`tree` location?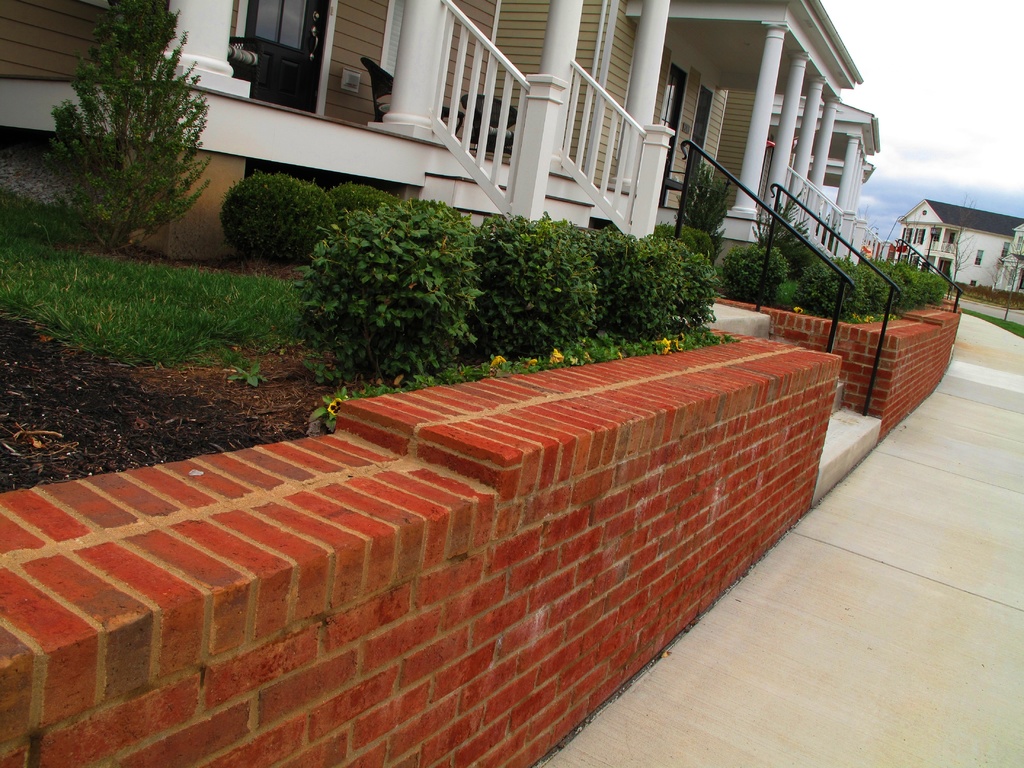
bbox=[929, 188, 982, 295]
